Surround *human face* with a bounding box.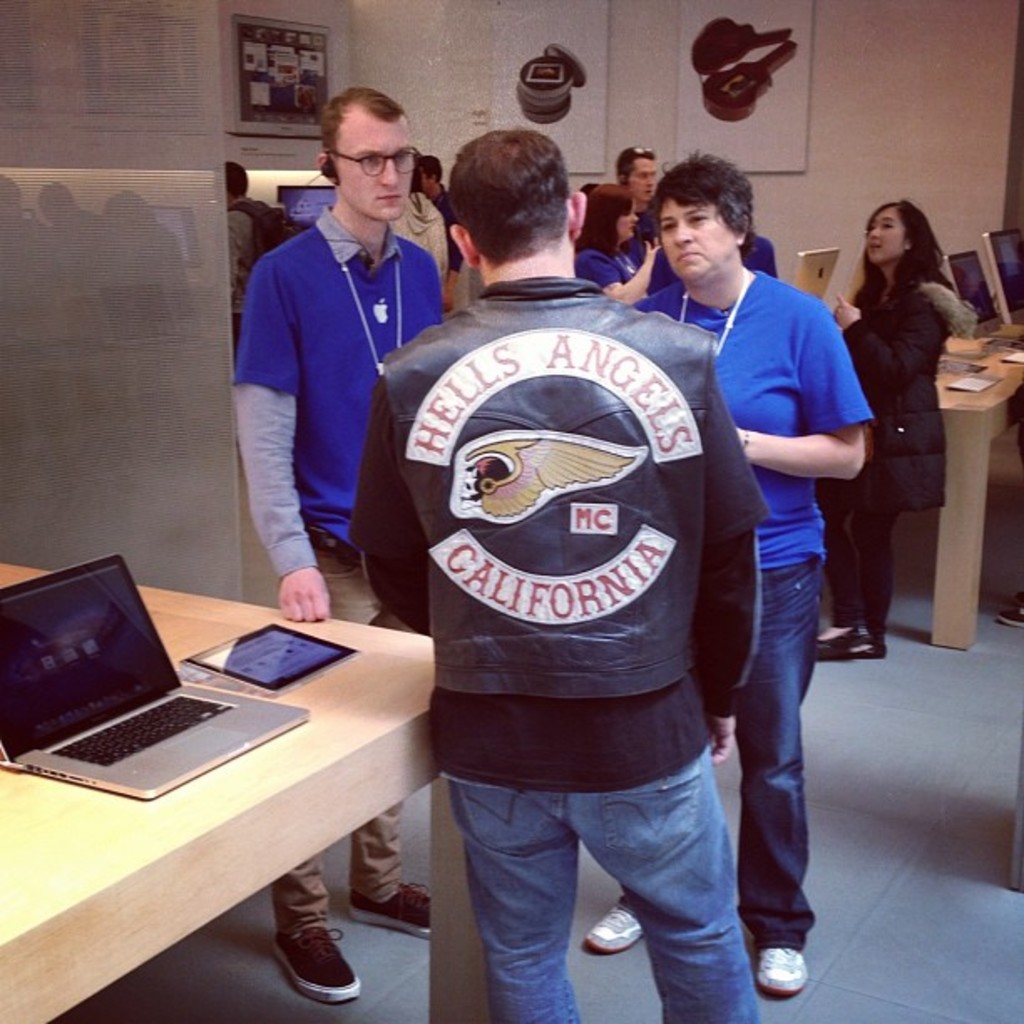
(left=626, top=159, right=661, bottom=207).
